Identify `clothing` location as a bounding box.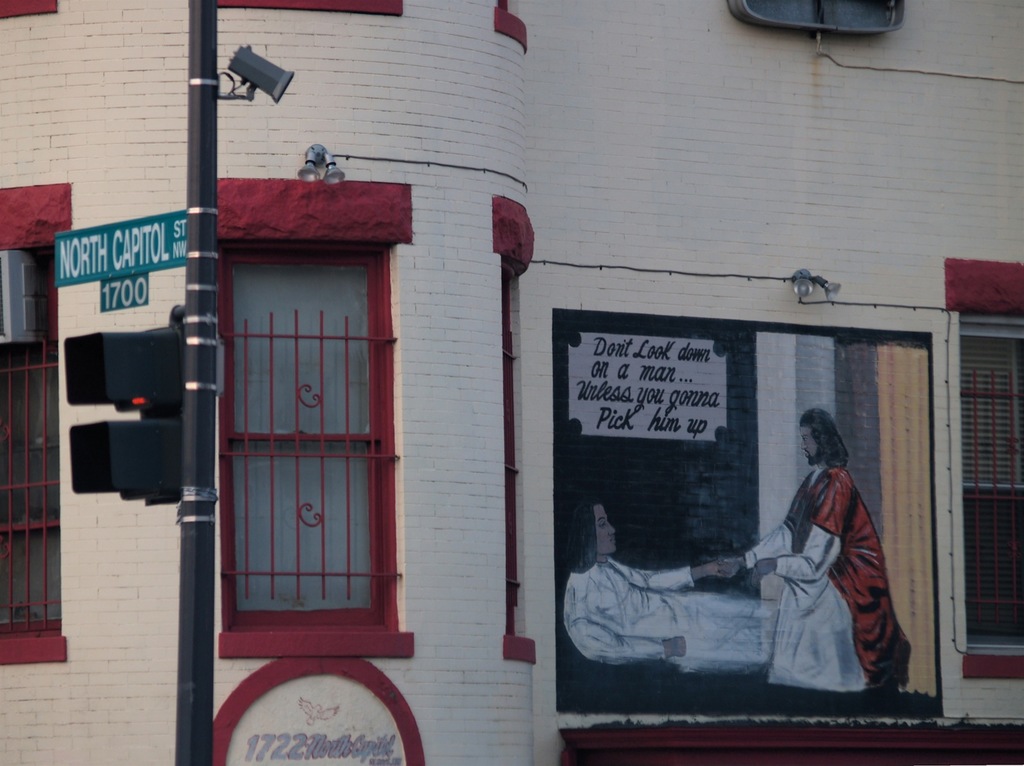
559:564:774:674.
